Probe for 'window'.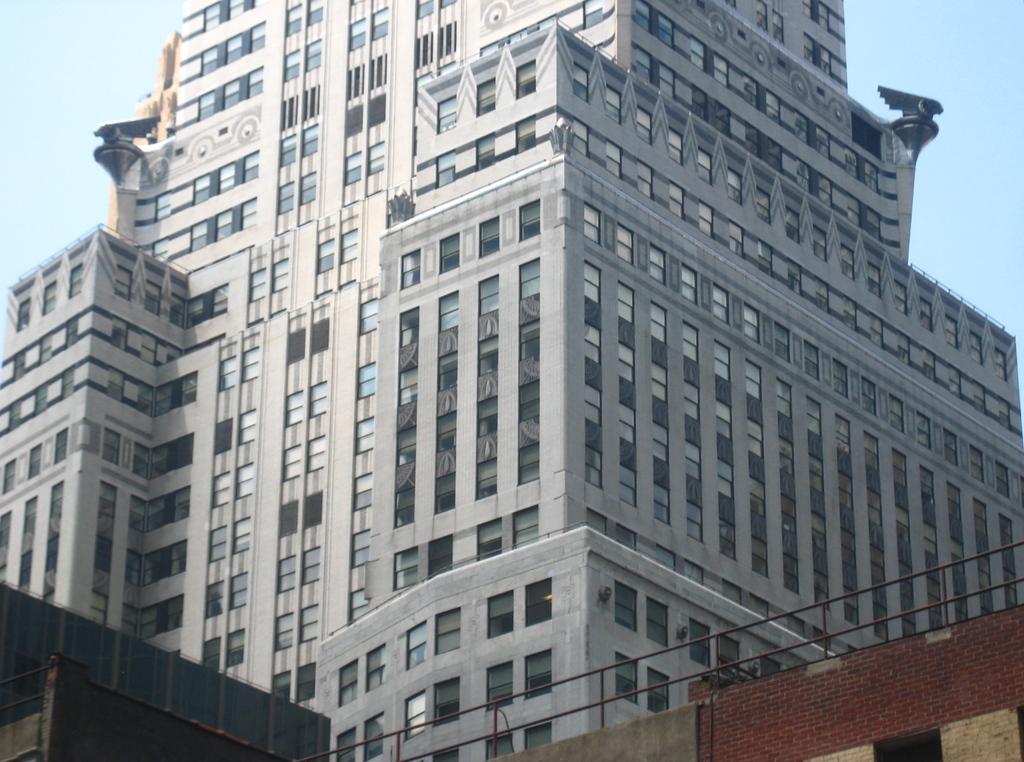
Probe result: left=432, top=604, right=463, bottom=654.
